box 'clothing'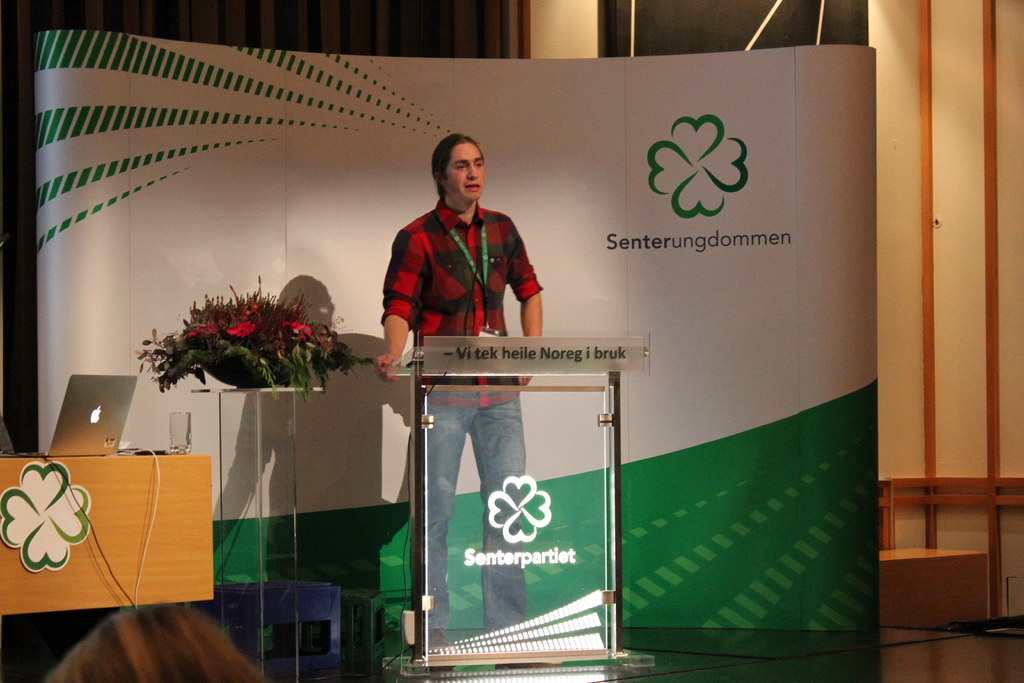
379:196:545:413
